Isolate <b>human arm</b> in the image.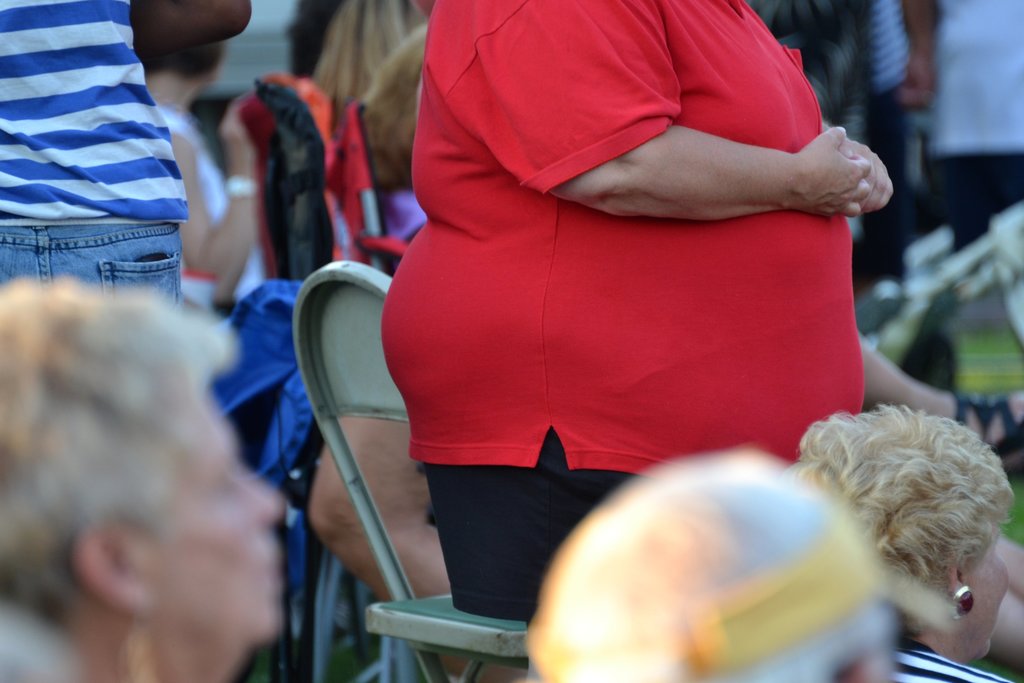
Isolated region: BBox(129, 0, 252, 49).
